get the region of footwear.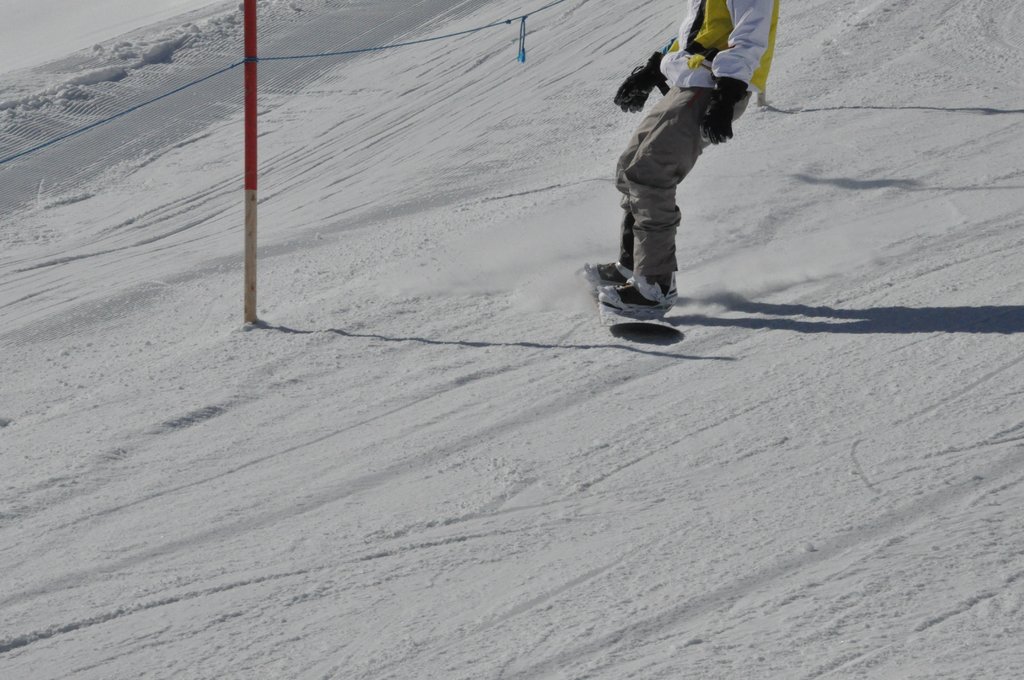
{"x1": 579, "y1": 263, "x2": 680, "y2": 299}.
